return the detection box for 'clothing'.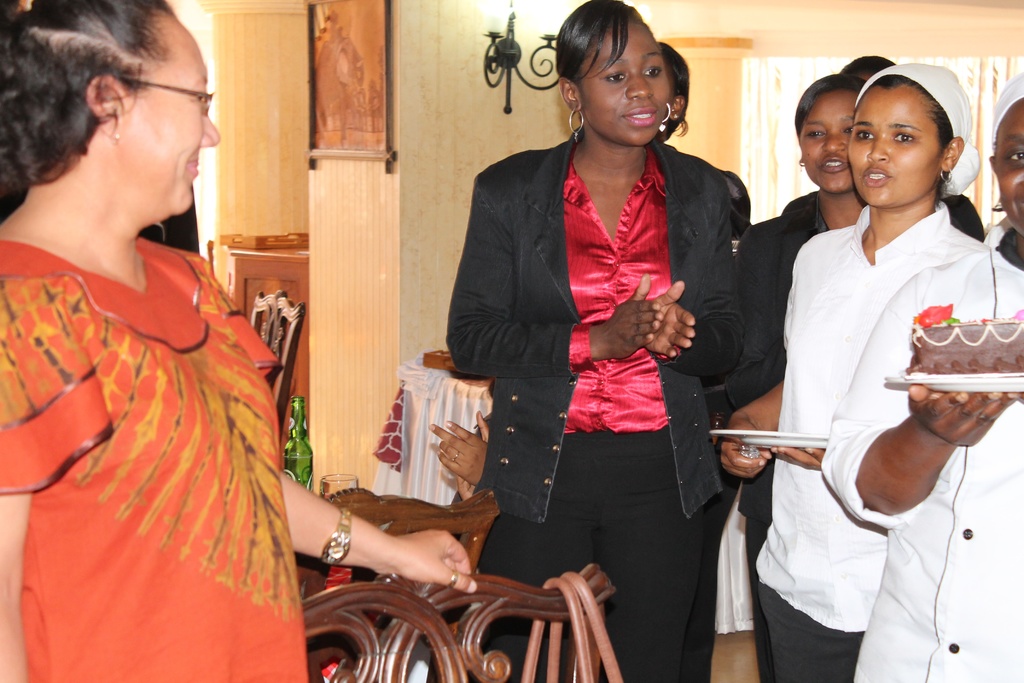
[820,217,1023,682].
